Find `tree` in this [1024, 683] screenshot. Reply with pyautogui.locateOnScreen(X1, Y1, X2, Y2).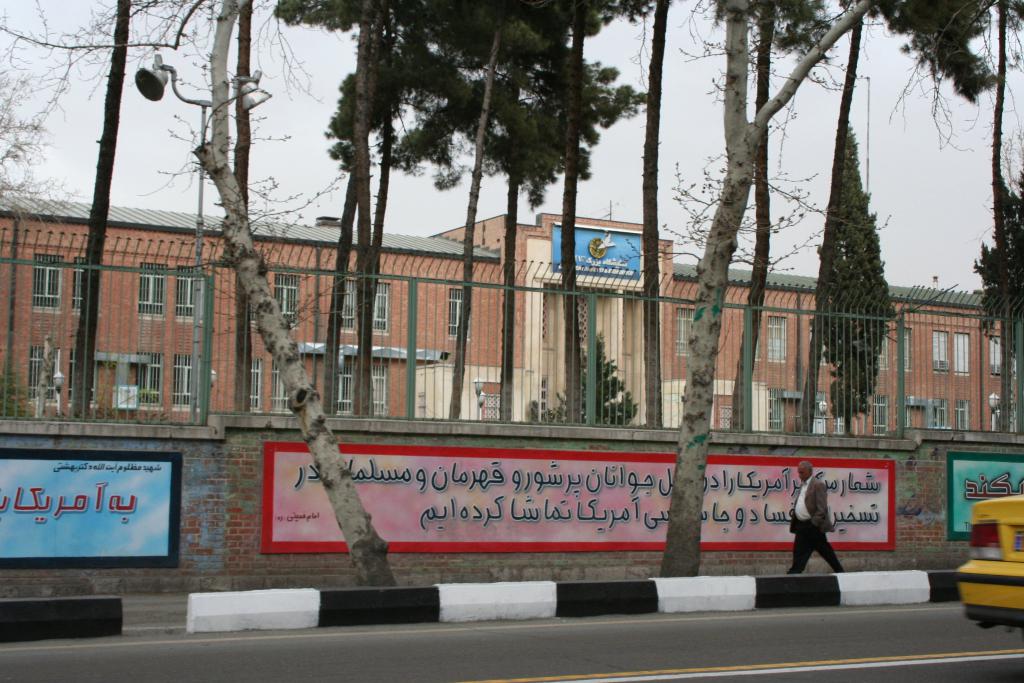
pyautogui.locateOnScreen(304, 0, 556, 428).
